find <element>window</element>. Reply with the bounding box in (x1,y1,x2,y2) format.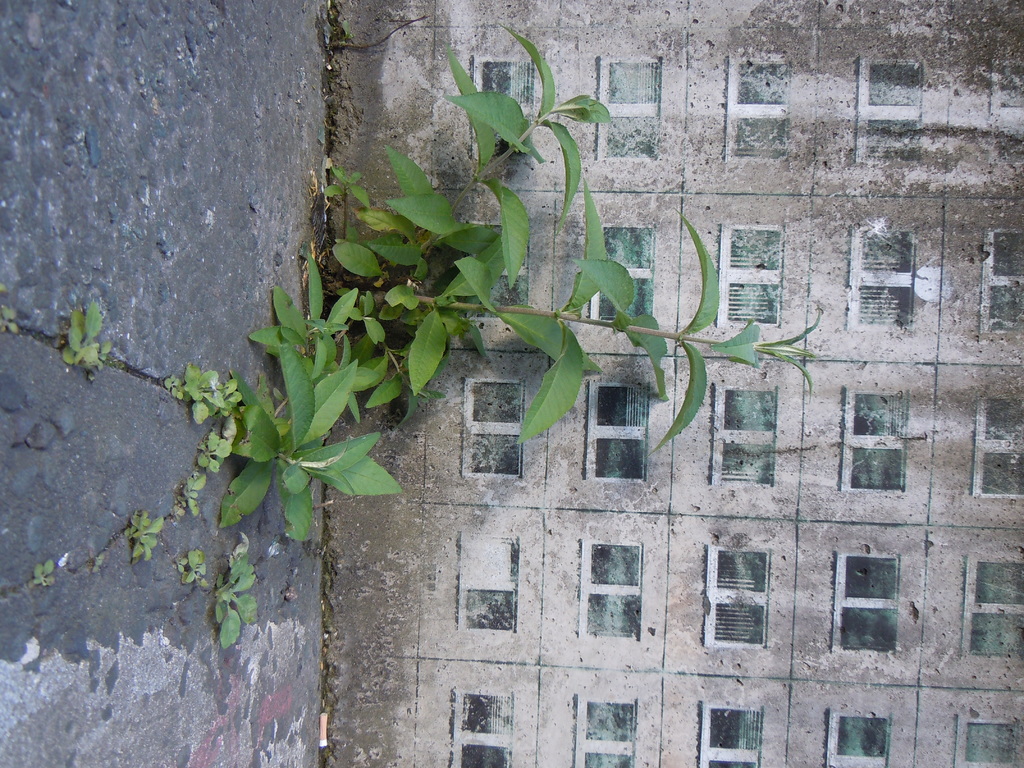
(966,555,1023,658).
